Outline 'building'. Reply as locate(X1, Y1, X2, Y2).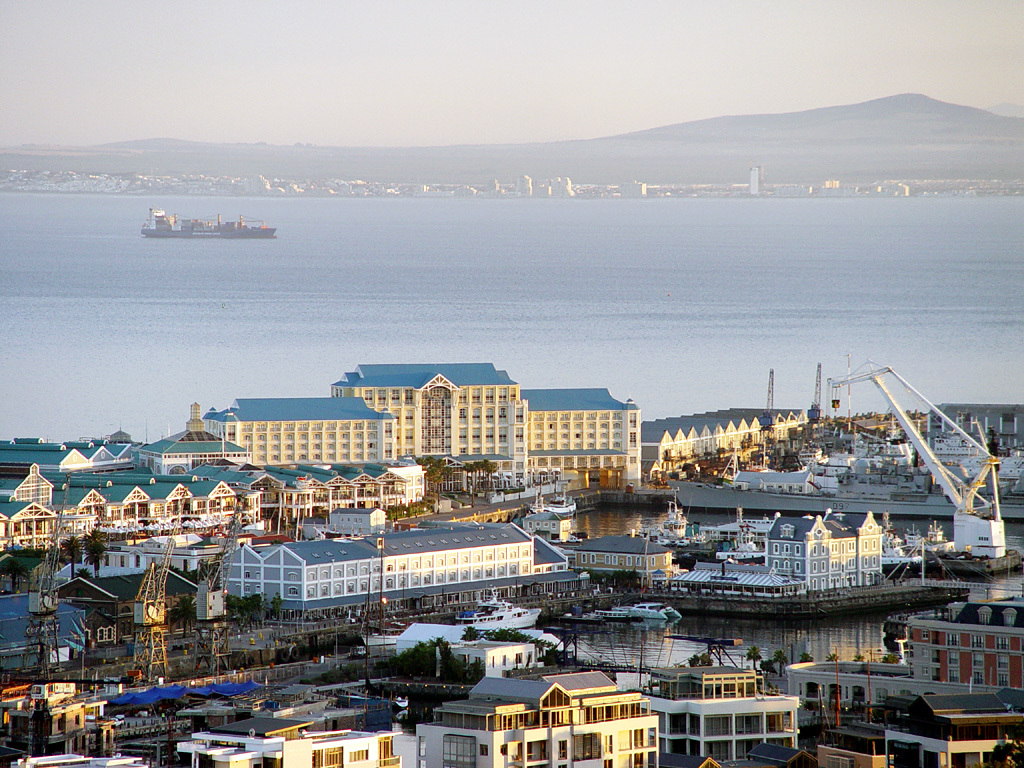
locate(203, 397, 393, 463).
